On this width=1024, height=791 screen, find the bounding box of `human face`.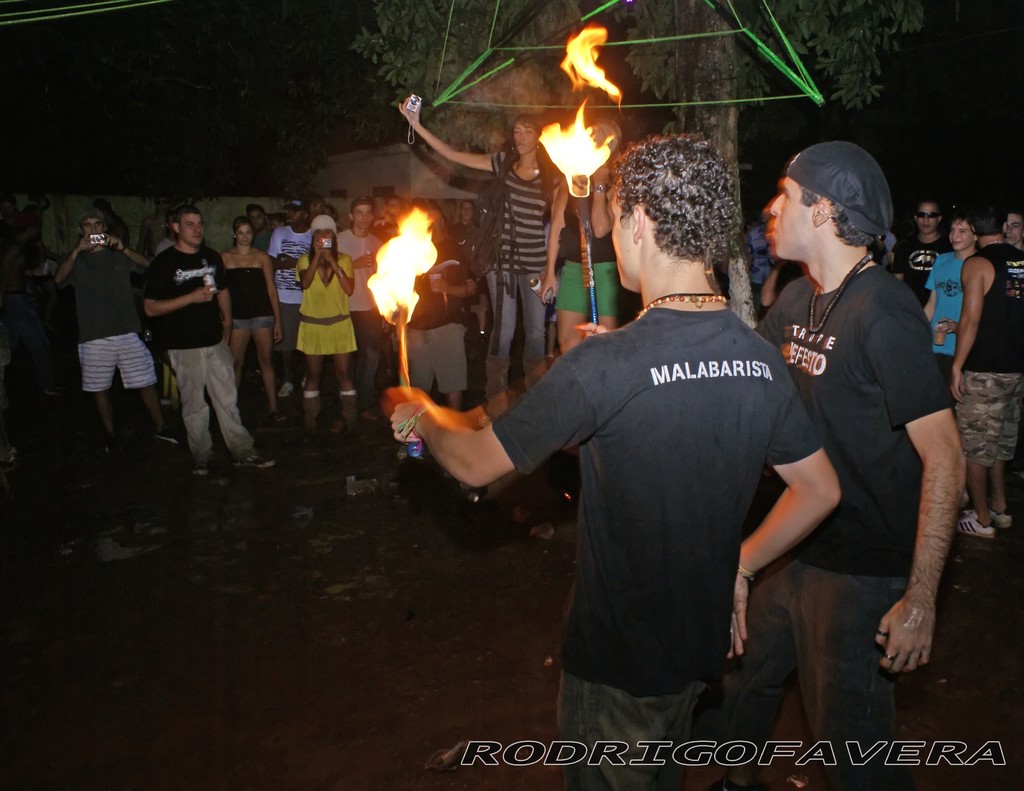
Bounding box: <region>389, 199, 400, 215</region>.
